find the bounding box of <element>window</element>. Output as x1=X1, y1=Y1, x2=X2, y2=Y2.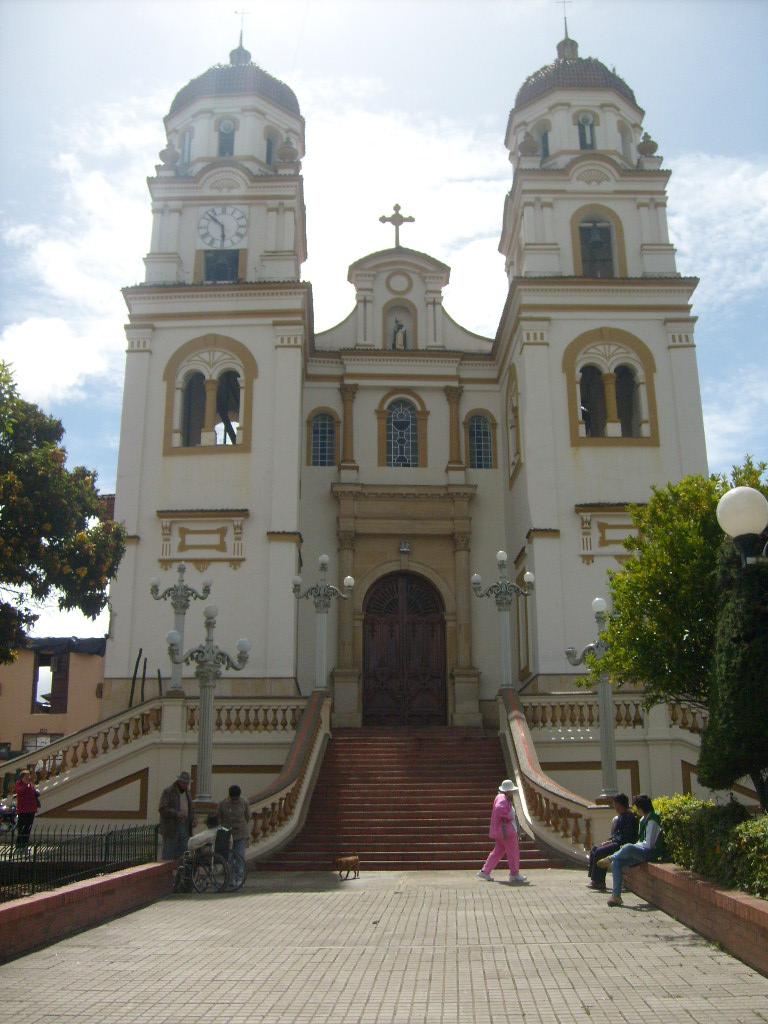
x1=313, y1=413, x2=334, y2=468.
